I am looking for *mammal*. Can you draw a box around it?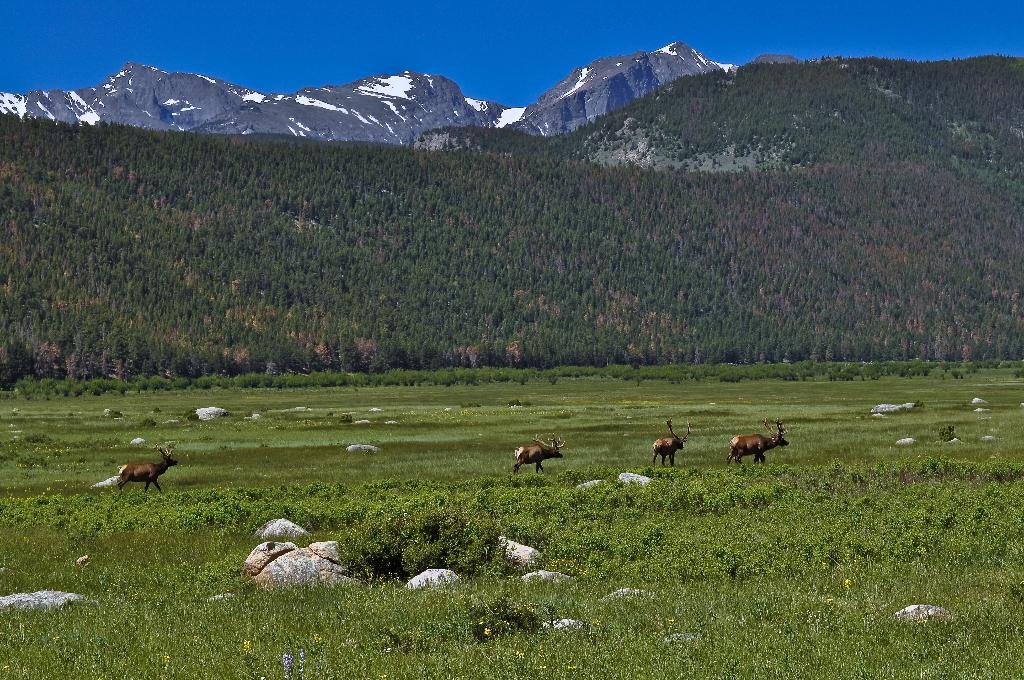
Sure, the bounding box is <bbox>724, 417, 788, 473</bbox>.
